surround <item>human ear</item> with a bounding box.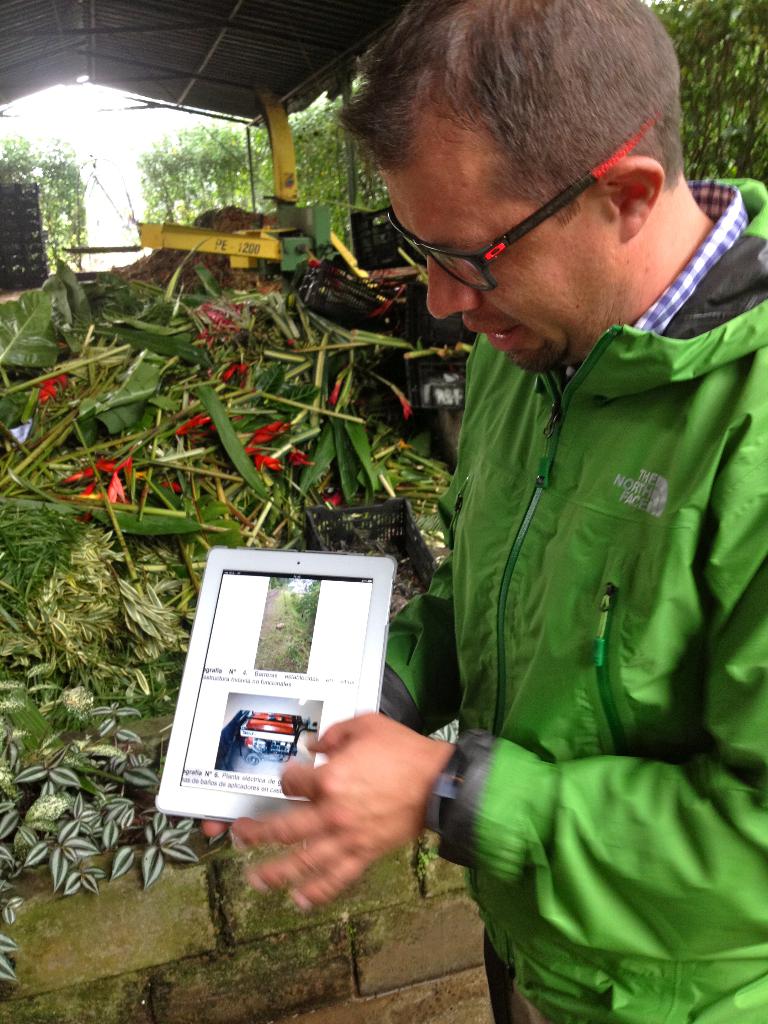
(left=593, top=153, right=663, bottom=245).
